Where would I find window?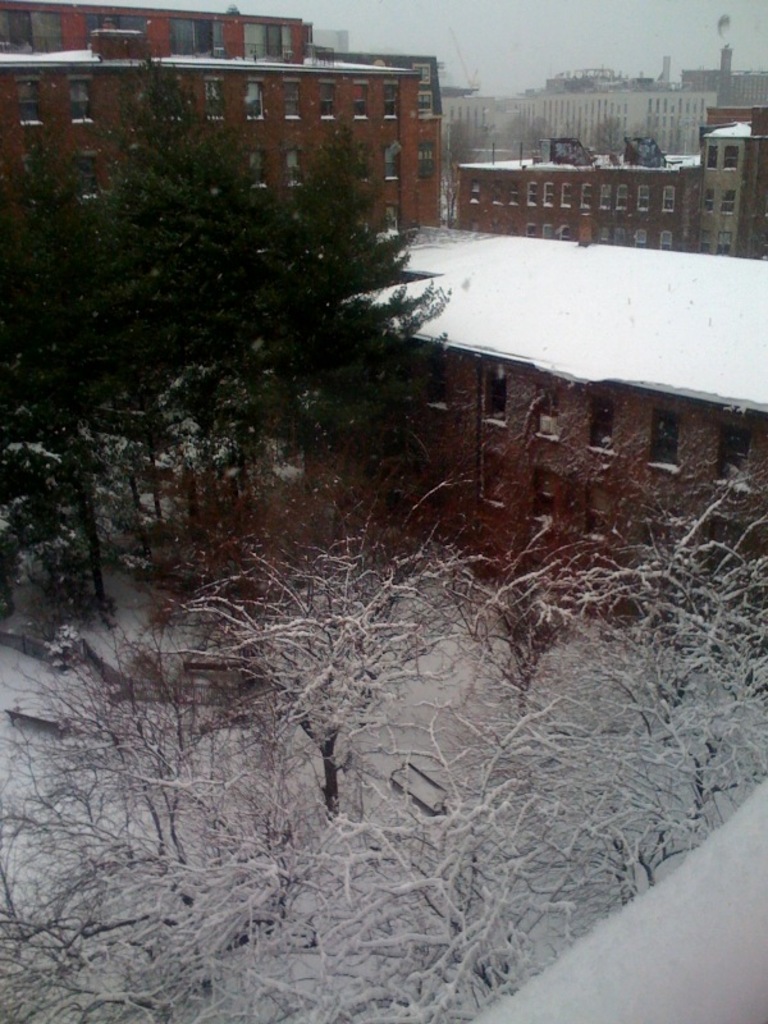
At rect(243, 147, 266, 191).
